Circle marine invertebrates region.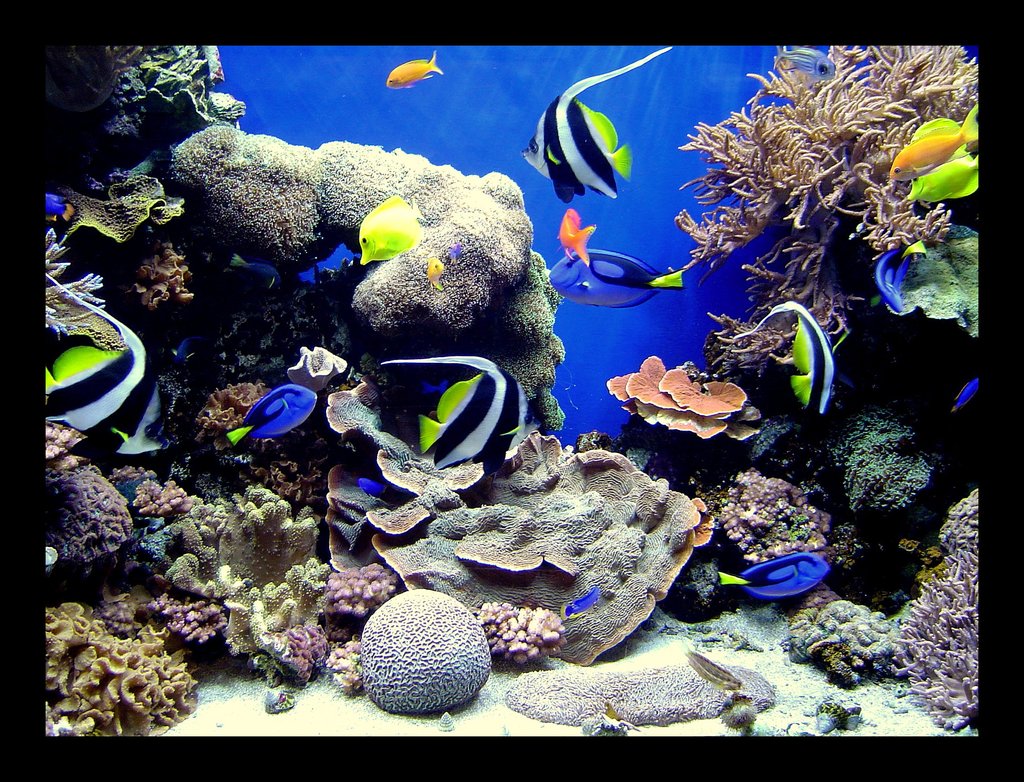
Region: <region>598, 699, 627, 719</region>.
